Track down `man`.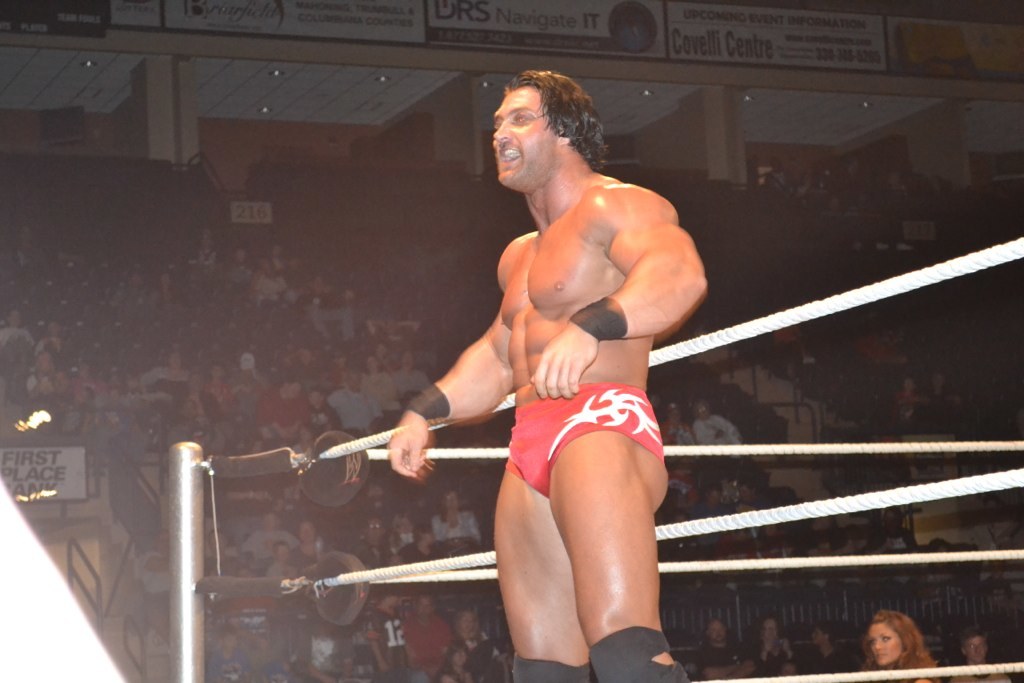
Tracked to {"left": 851, "top": 504, "right": 915, "bottom": 587}.
